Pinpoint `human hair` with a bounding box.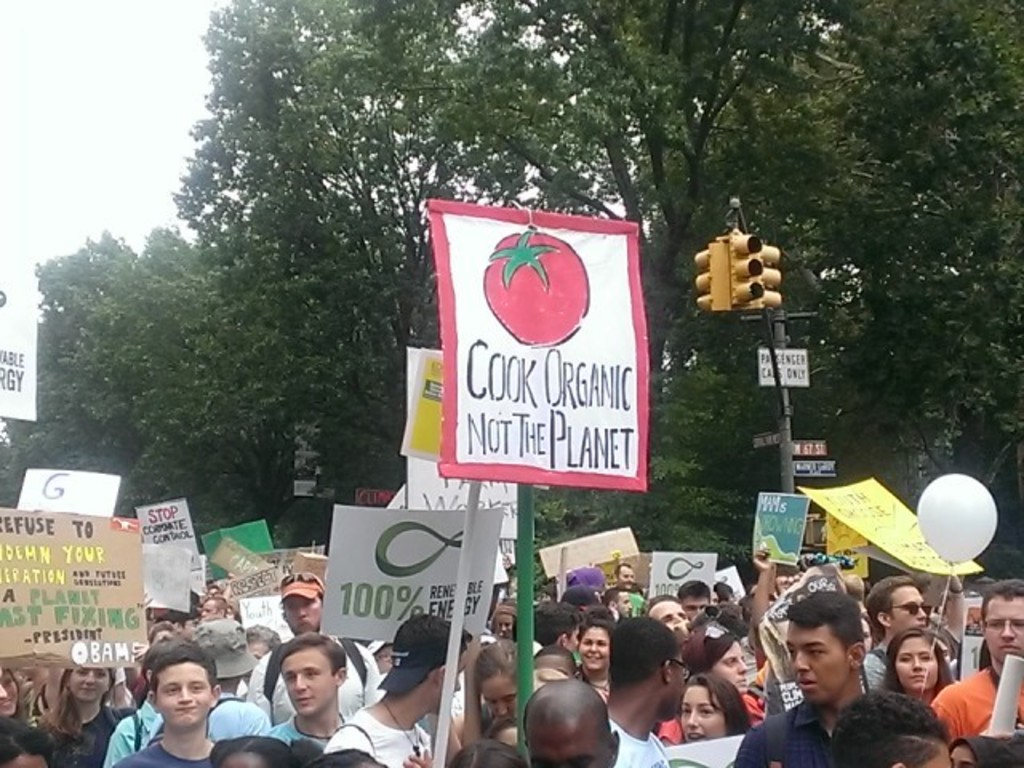
{"left": 206, "top": 600, "right": 227, "bottom": 616}.
